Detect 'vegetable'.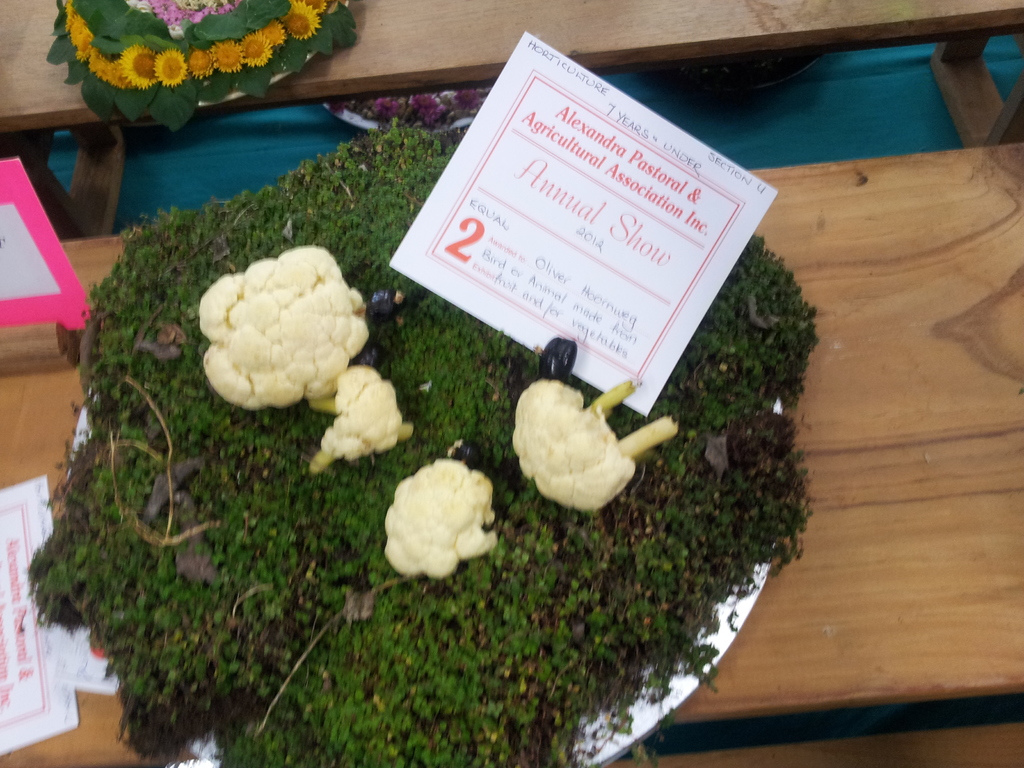
Detected at [left=380, top=461, right=503, bottom=574].
